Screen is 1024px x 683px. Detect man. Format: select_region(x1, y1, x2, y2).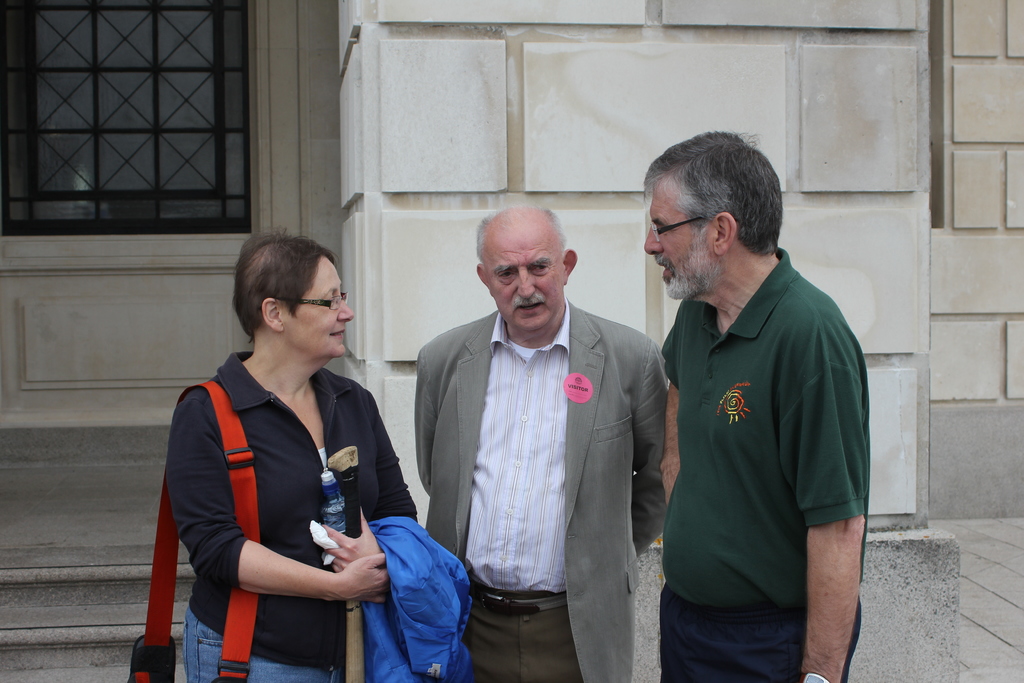
select_region(641, 129, 862, 682).
